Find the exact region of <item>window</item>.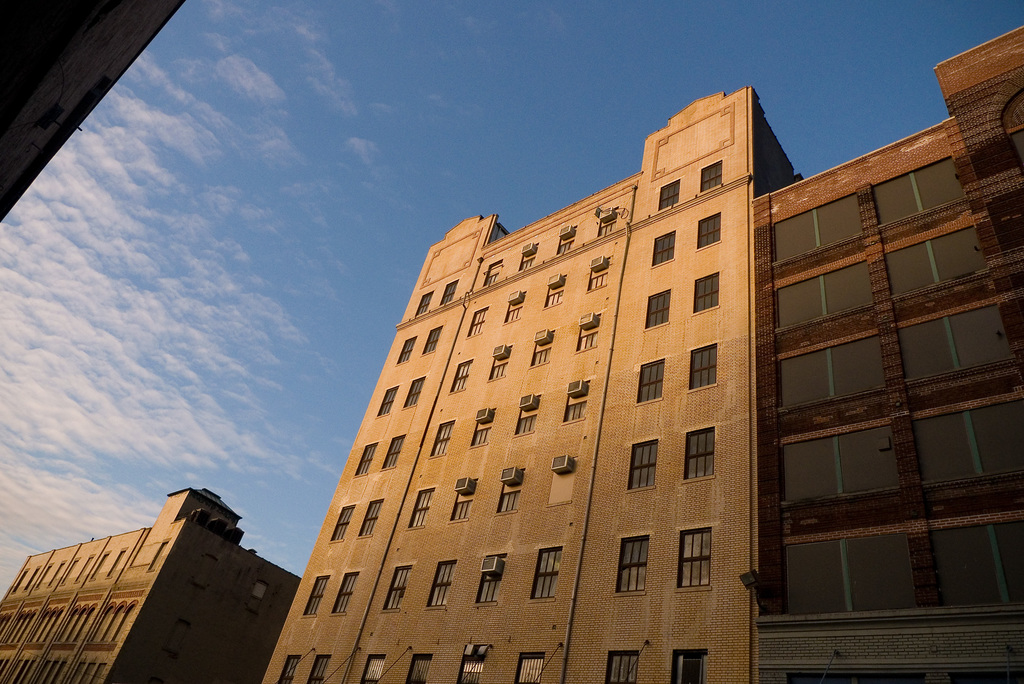
Exact region: (left=381, top=431, right=404, bottom=468).
